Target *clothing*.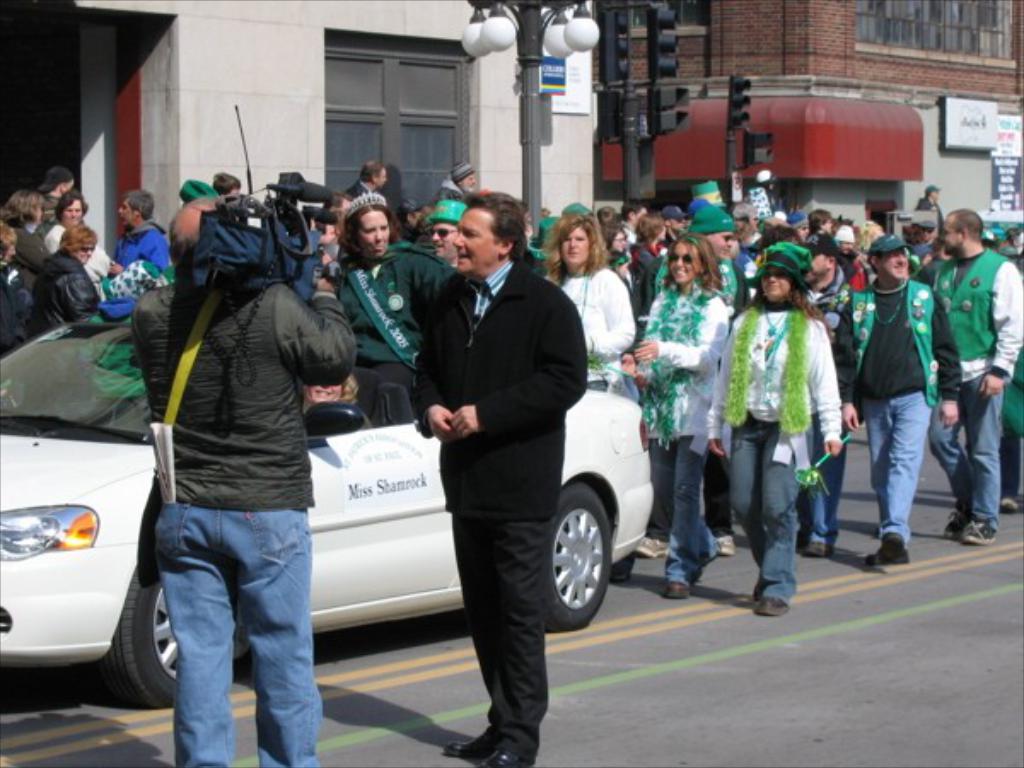
Target region: x1=94, y1=213, x2=188, y2=326.
